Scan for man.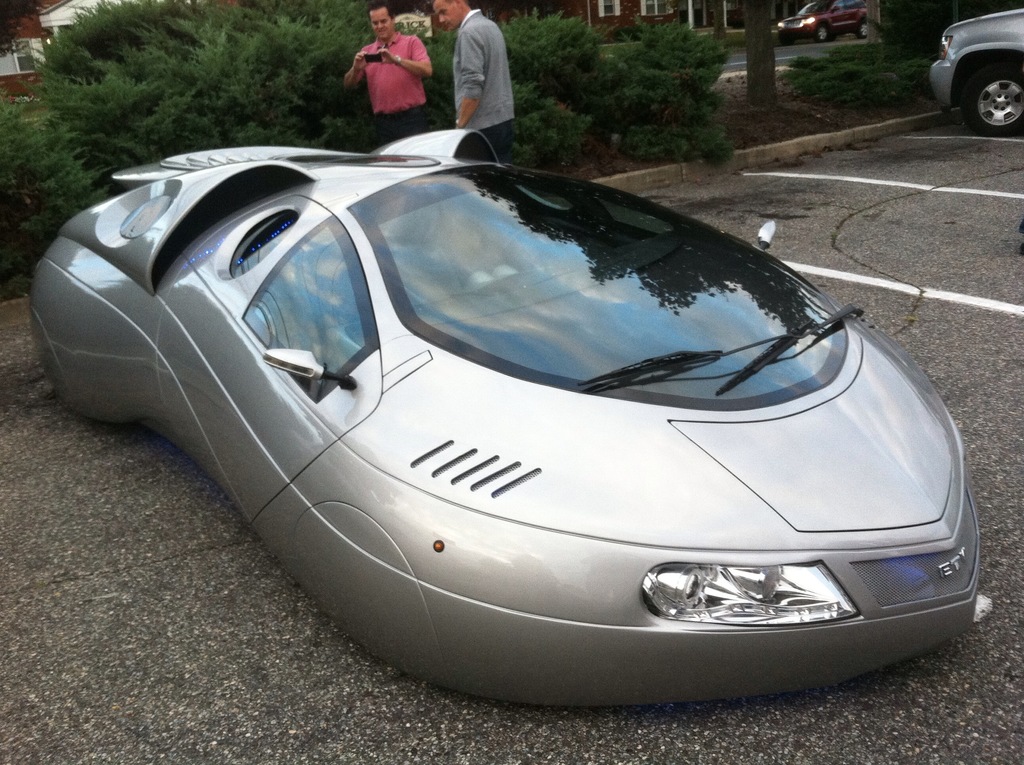
Scan result: {"x1": 428, "y1": 6, "x2": 519, "y2": 142}.
